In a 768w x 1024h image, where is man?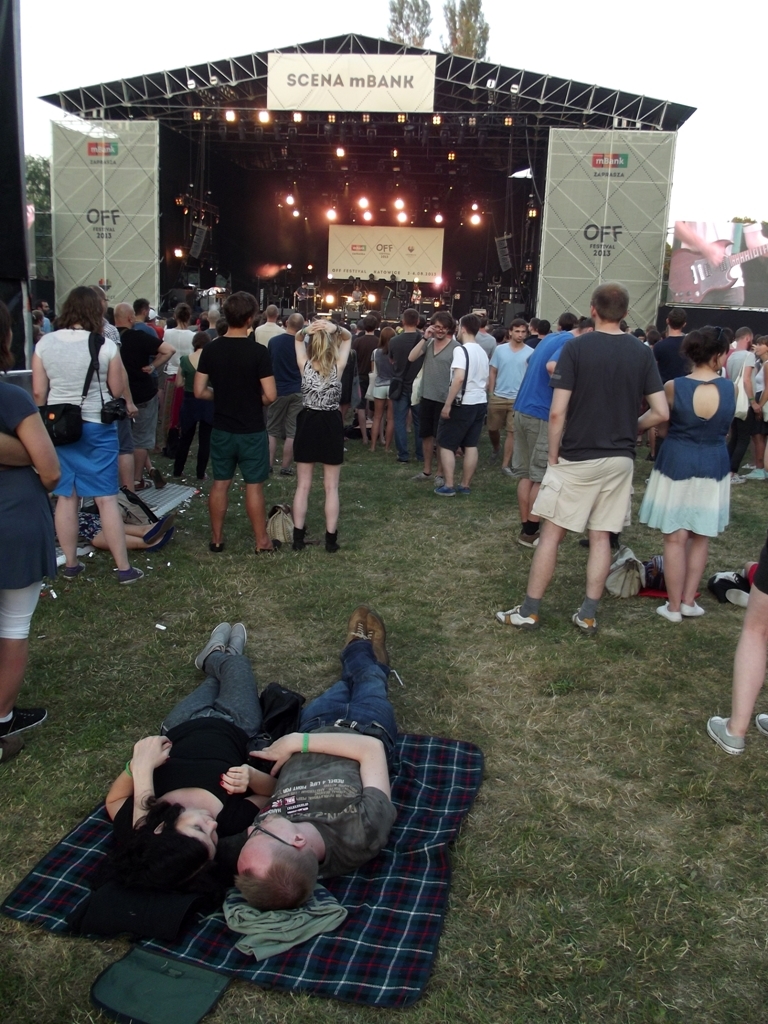
(left=251, top=300, right=286, bottom=350).
